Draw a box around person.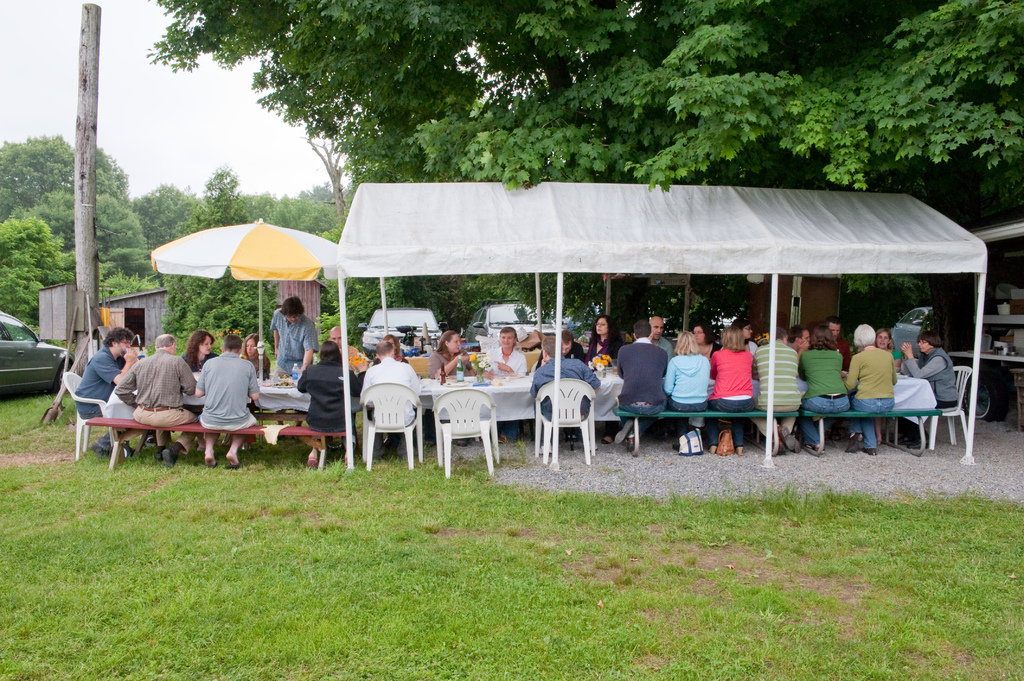
left=708, top=326, right=751, bottom=445.
